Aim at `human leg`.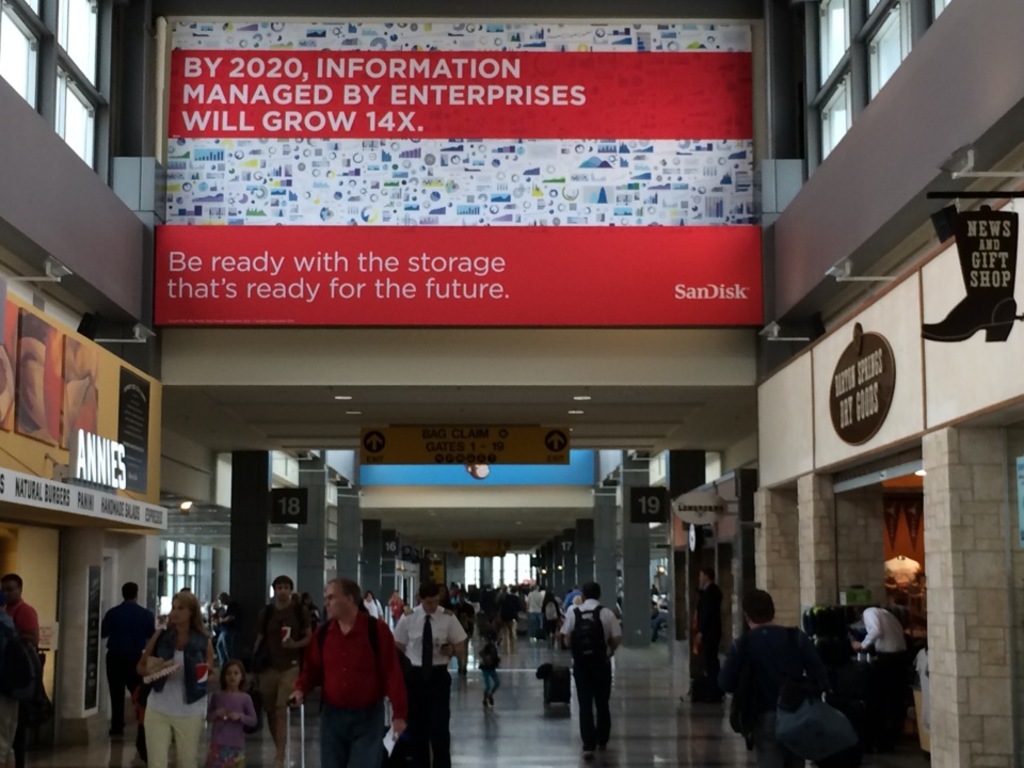
Aimed at l=130, t=662, r=145, b=748.
